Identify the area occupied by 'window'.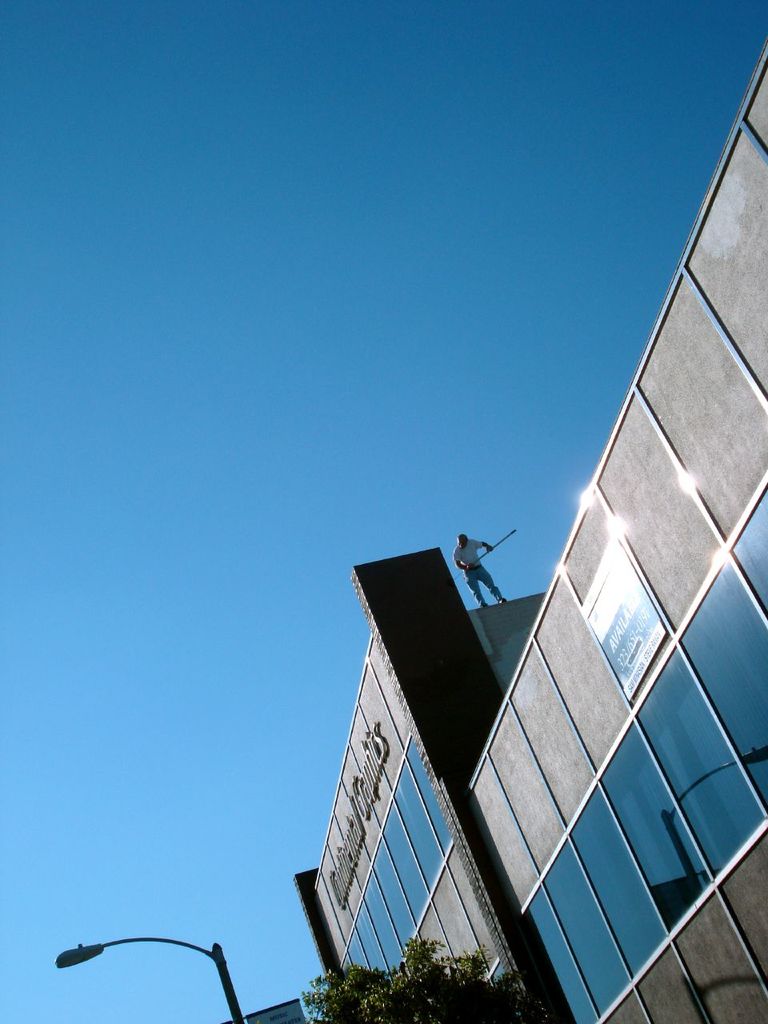
Area: region(346, 730, 461, 976).
